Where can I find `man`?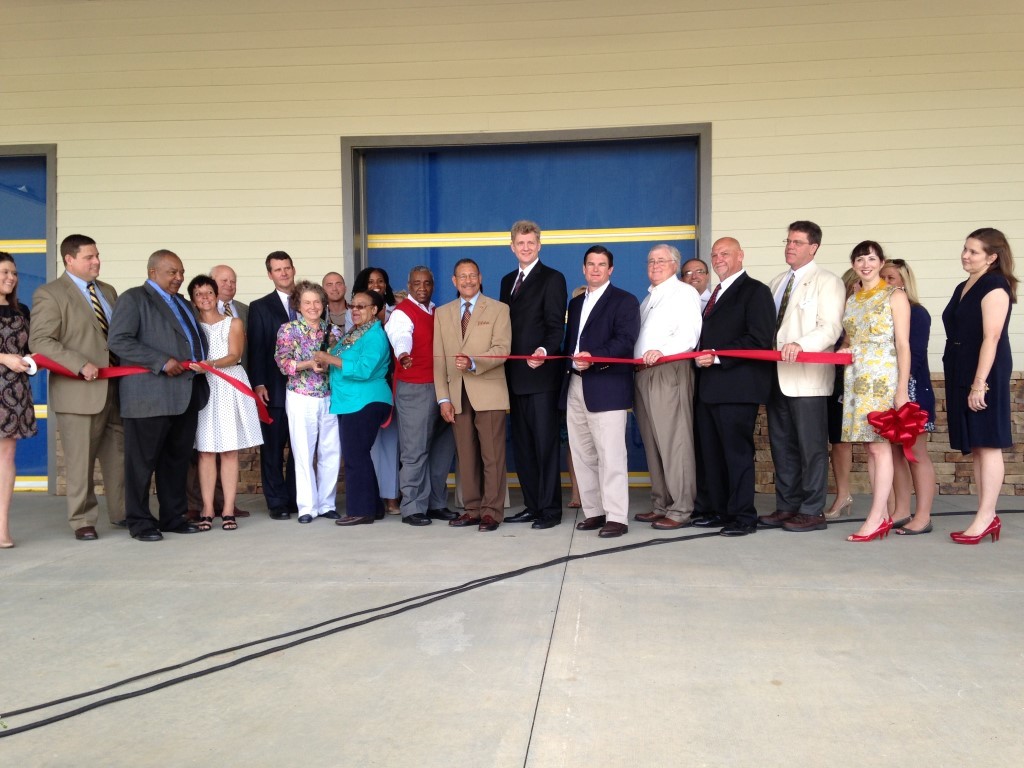
You can find it at select_region(191, 261, 252, 522).
